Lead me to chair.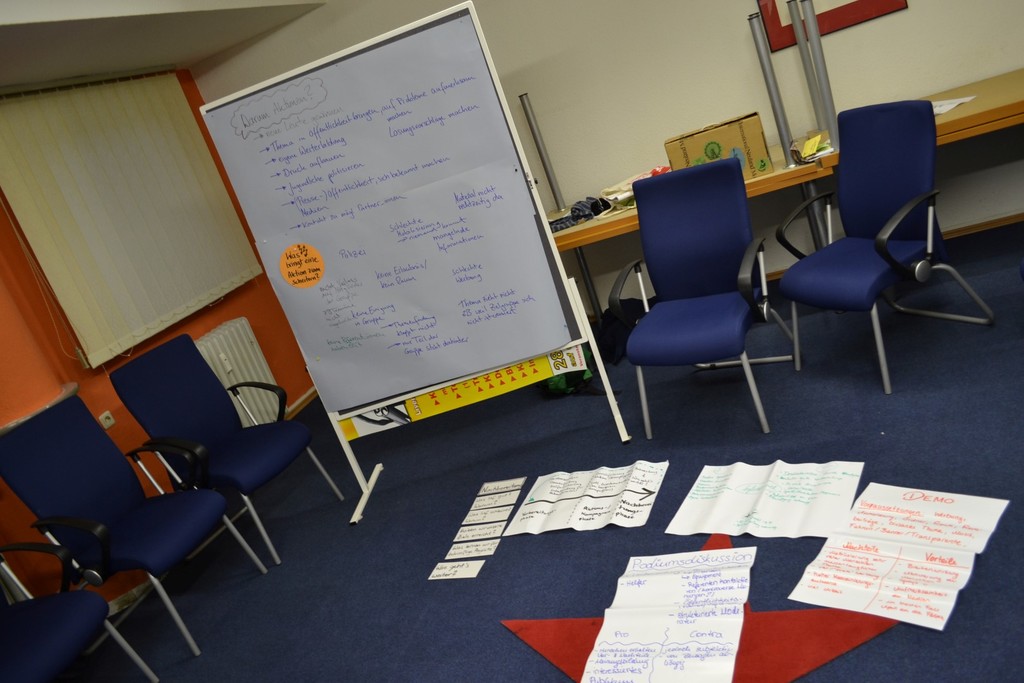
Lead to [x1=10, y1=387, x2=225, y2=642].
